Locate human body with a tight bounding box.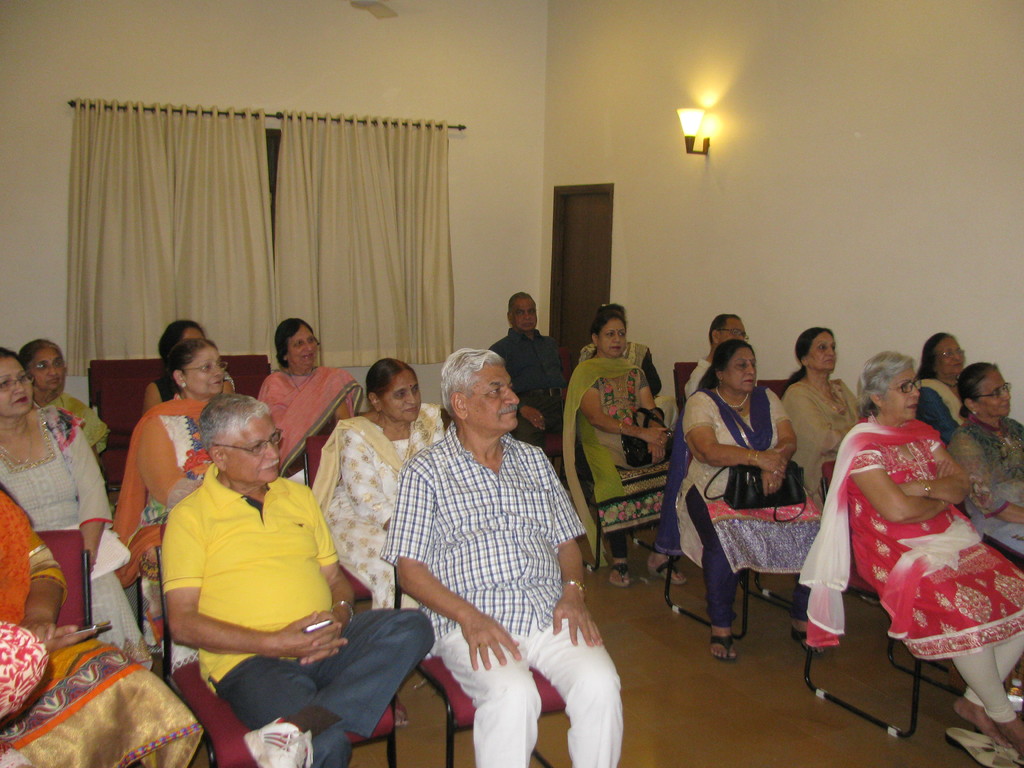
rect(920, 368, 972, 442).
